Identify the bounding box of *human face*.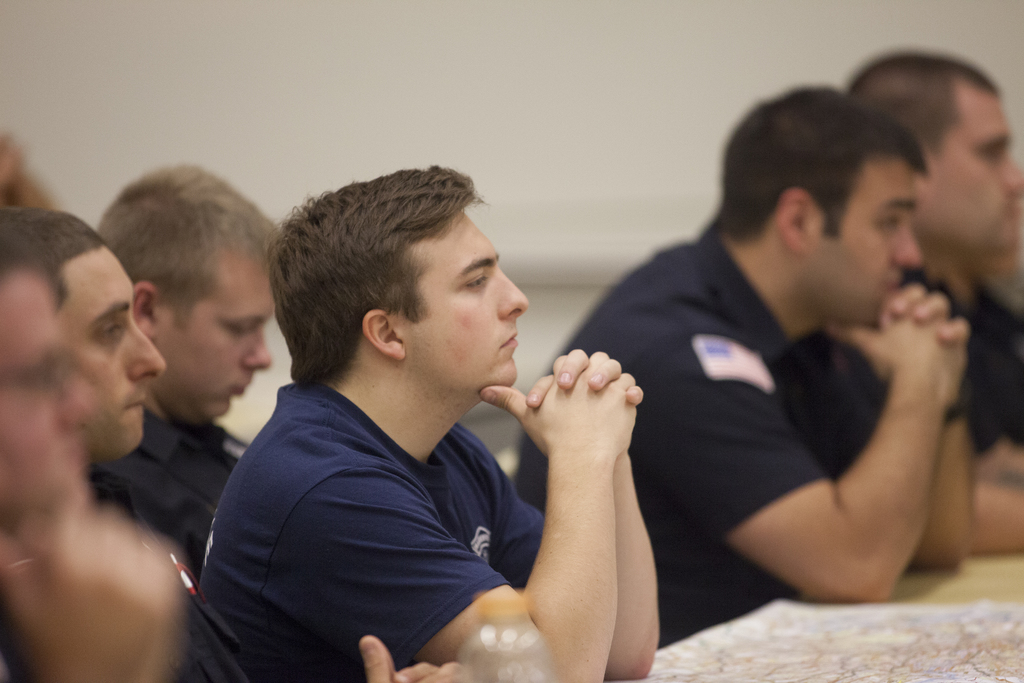
161:247:276:422.
